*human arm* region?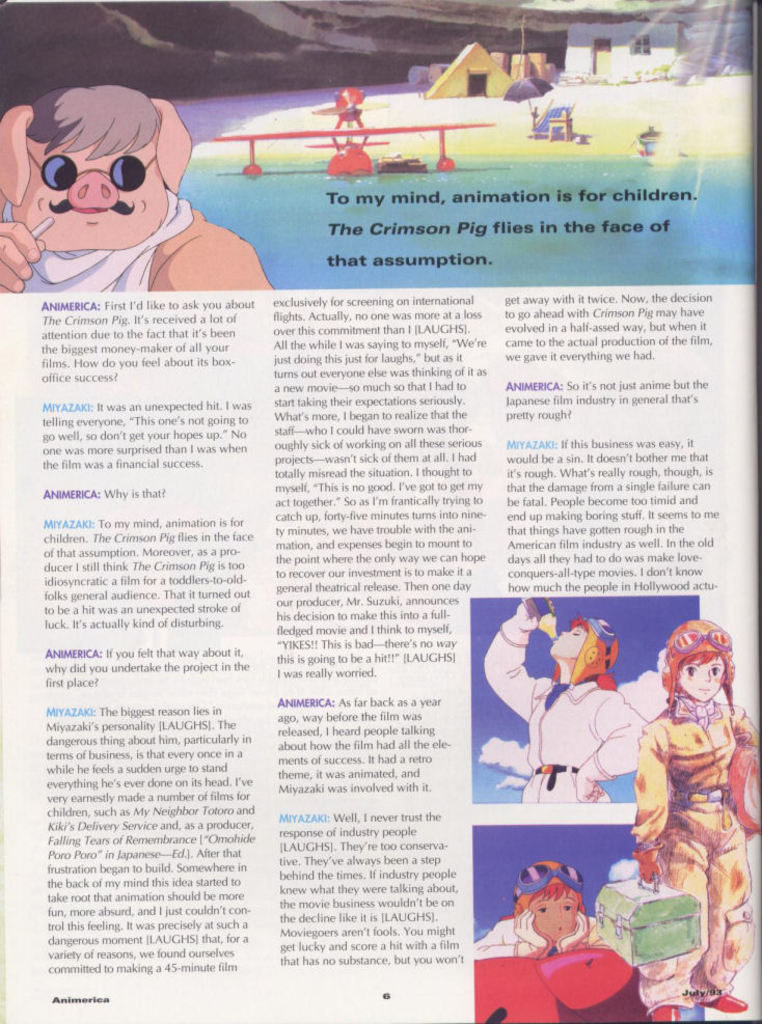
<region>733, 708, 761, 795</region>
